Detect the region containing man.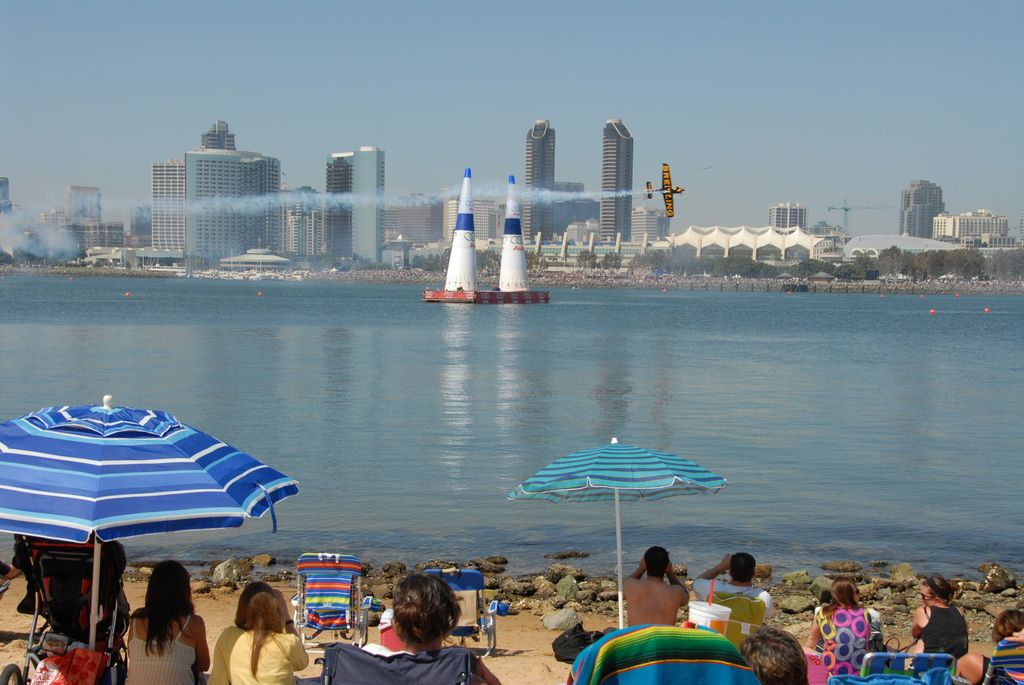
<box>616,546,687,627</box>.
